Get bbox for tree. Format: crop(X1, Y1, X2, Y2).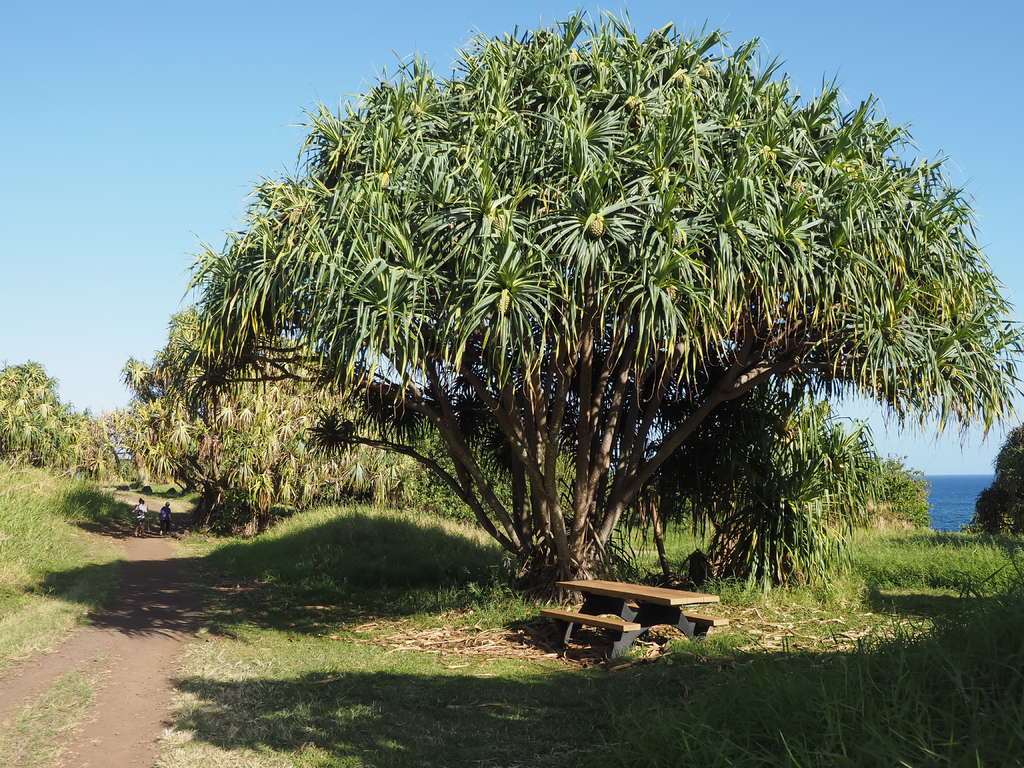
crop(44, 399, 116, 472).
